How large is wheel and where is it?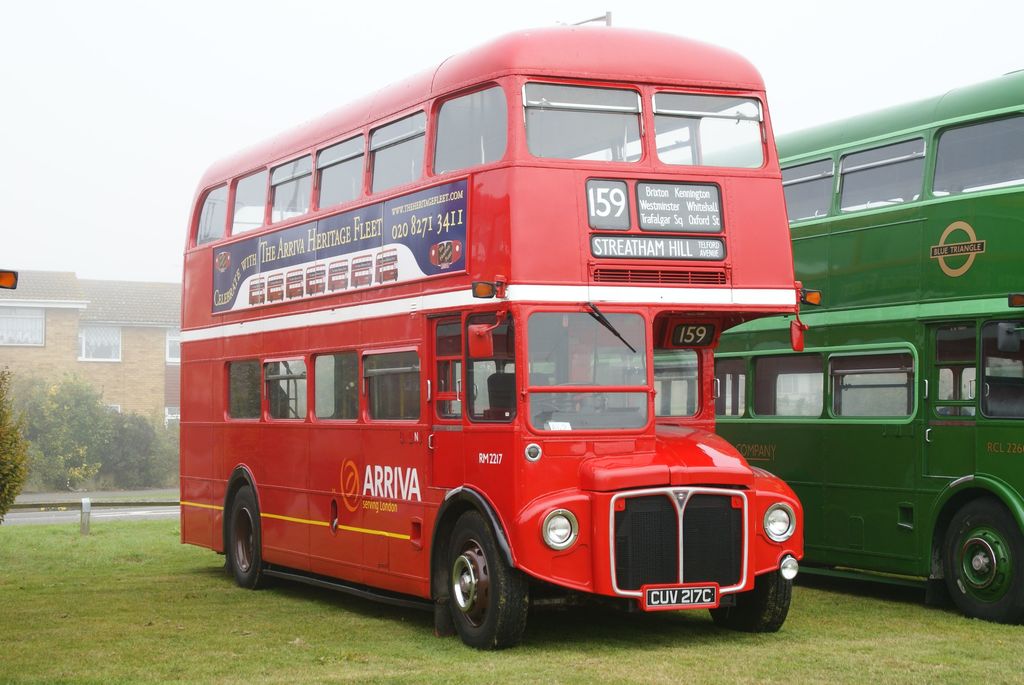
Bounding box: BBox(436, 529, 516, 647).
